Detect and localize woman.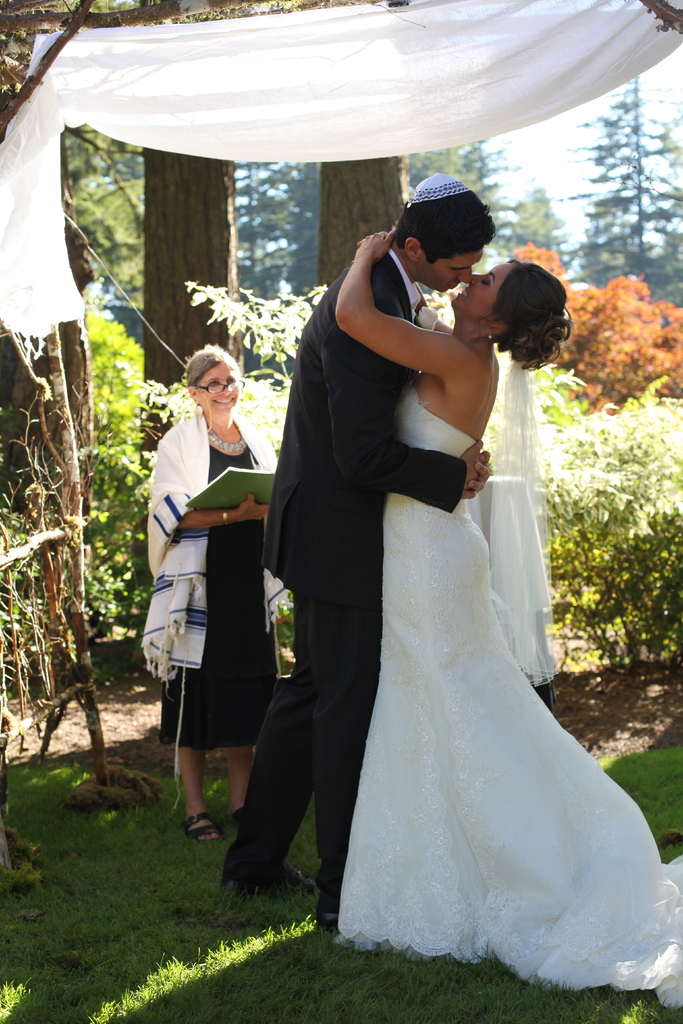
Localized at (143,349,274,847).
